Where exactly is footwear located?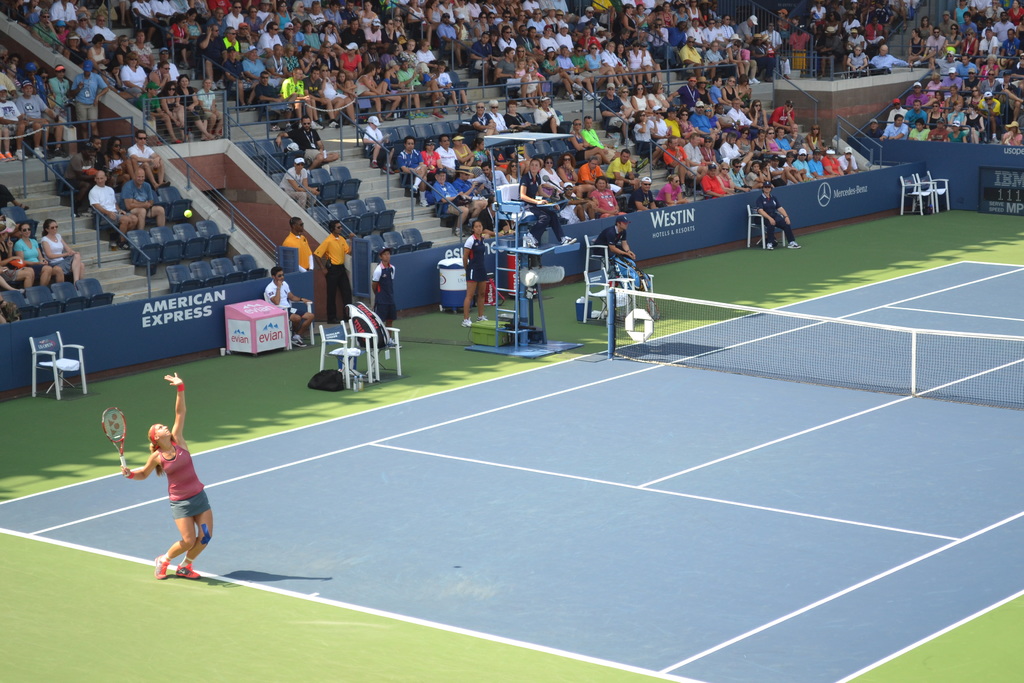
Its bounding box is box(751, 76, 762, 87).
